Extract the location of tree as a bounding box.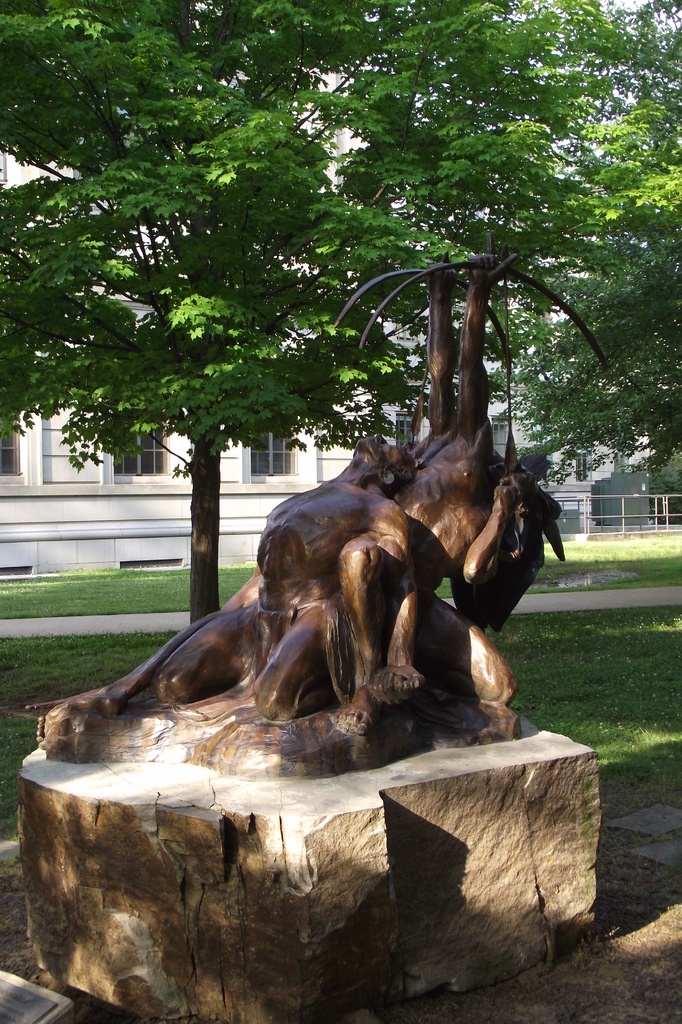
(left=20, top=83, right=681, bottom=760).
